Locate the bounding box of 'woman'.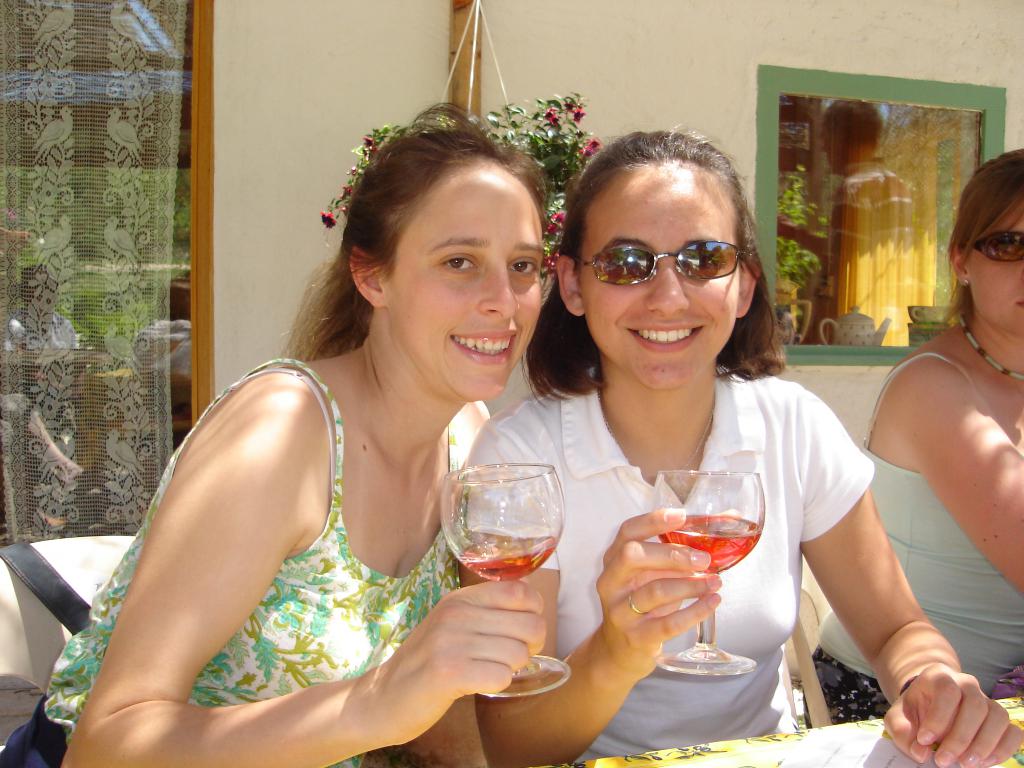
Bounding box: (0, 102, 556, 767).
